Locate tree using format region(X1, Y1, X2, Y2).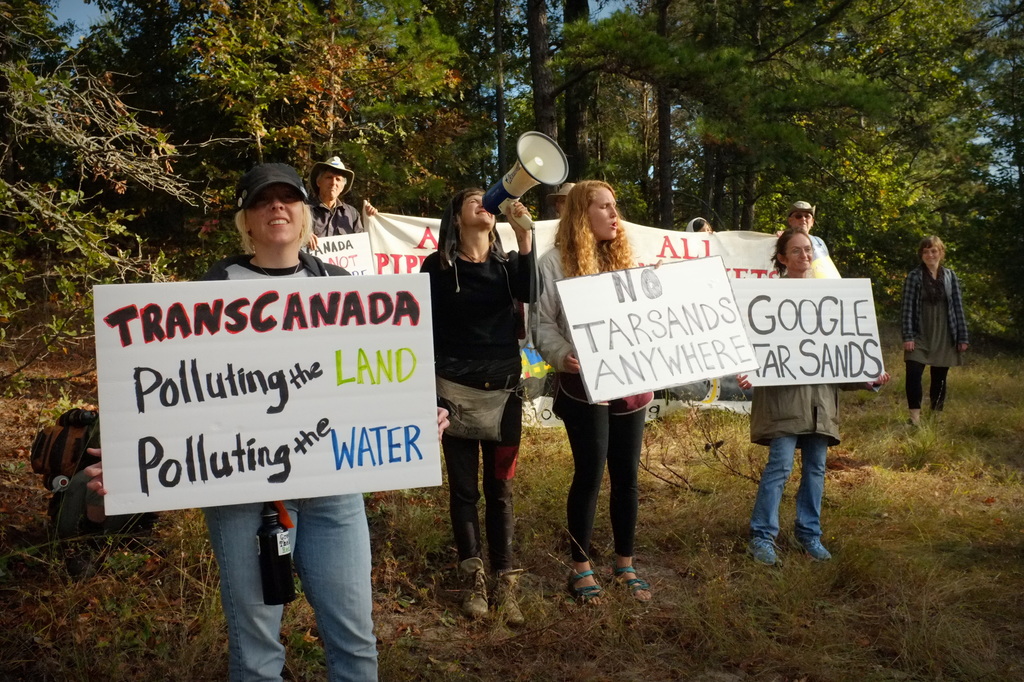
region(3, 3, 216, 404).
